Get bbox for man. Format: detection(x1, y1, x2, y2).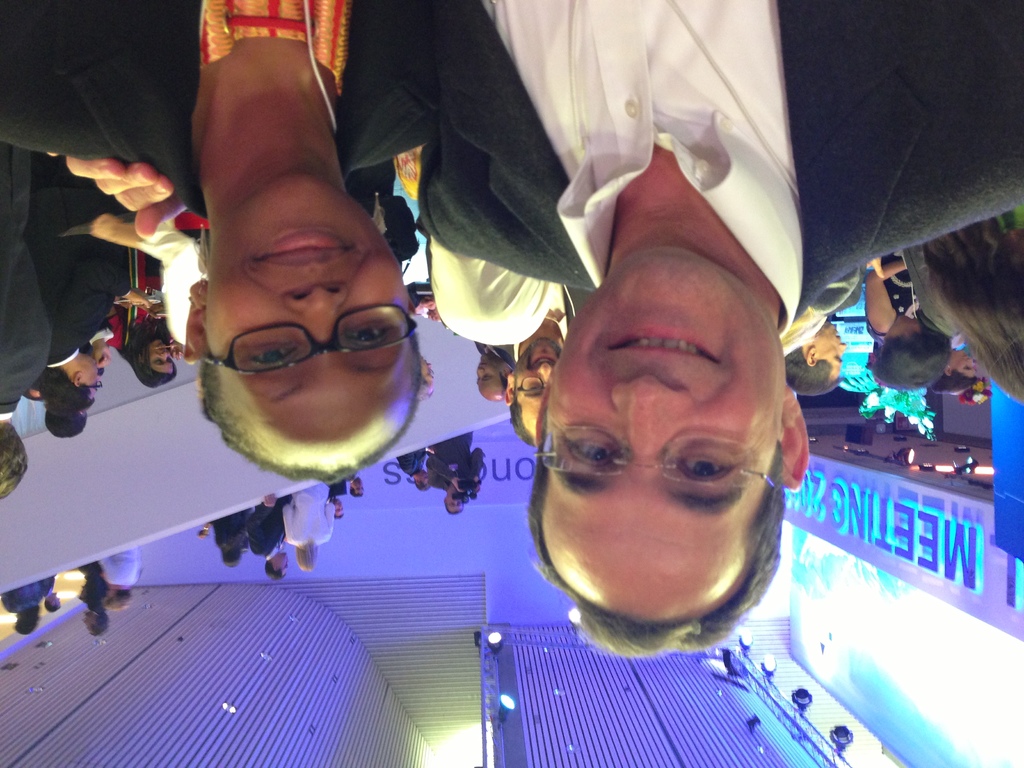
detection(787, 296, 847, 393).
